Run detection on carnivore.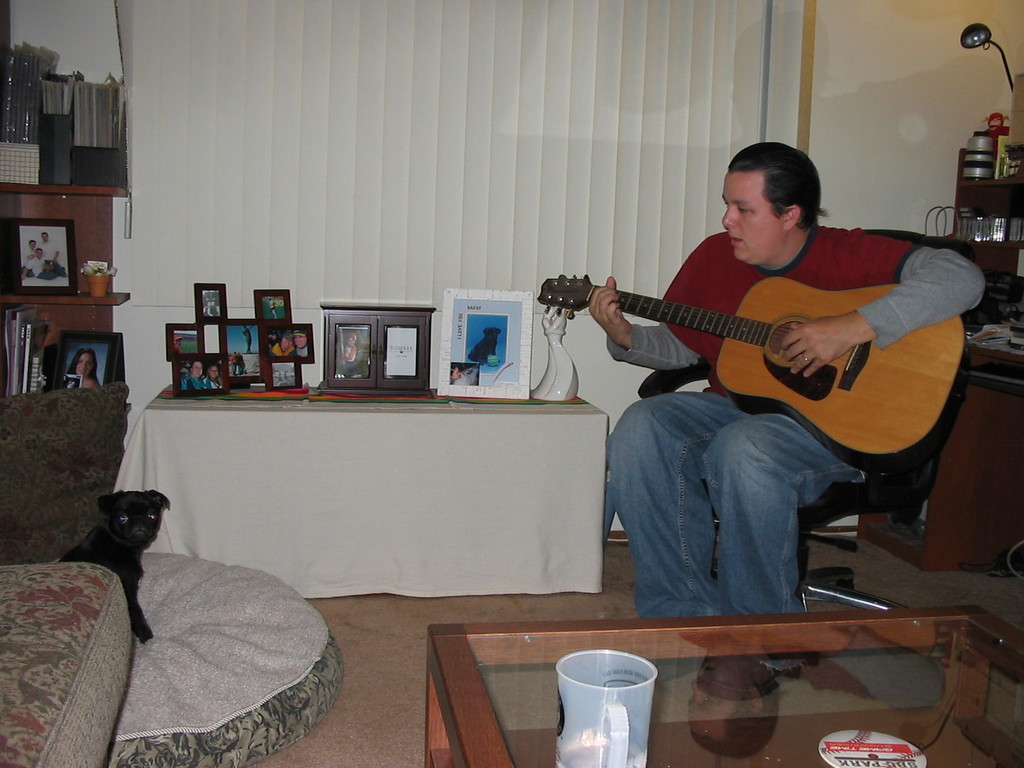
Result: pyautogui.locateOnScreen(468, 325, 505, 369).
